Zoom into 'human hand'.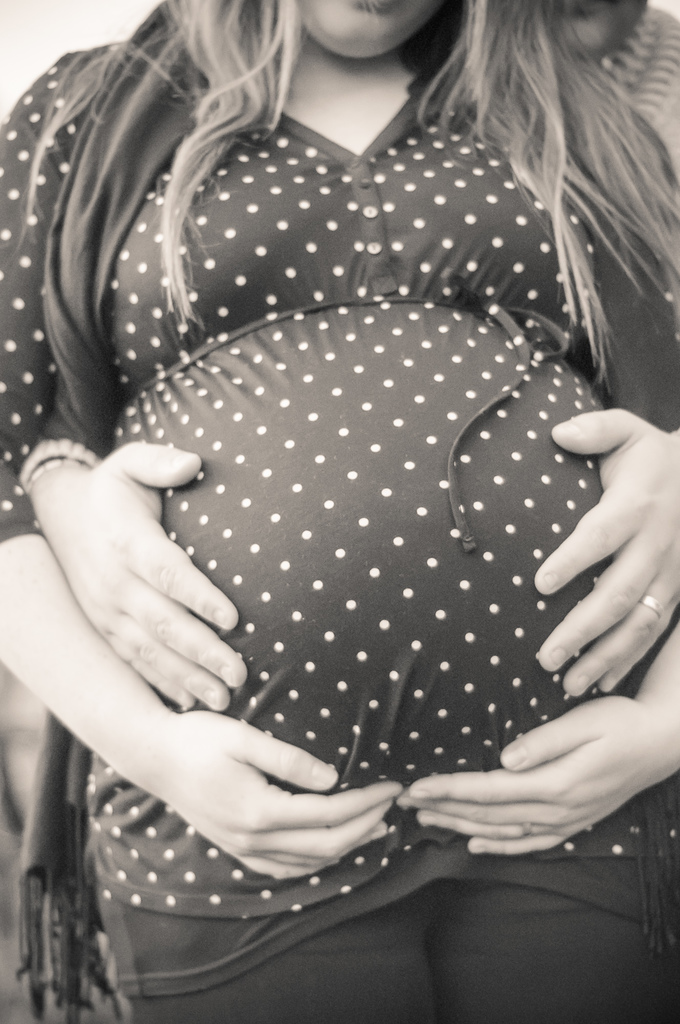
Zoom target: x1=534 y1=407 x2=679 y2=696.
